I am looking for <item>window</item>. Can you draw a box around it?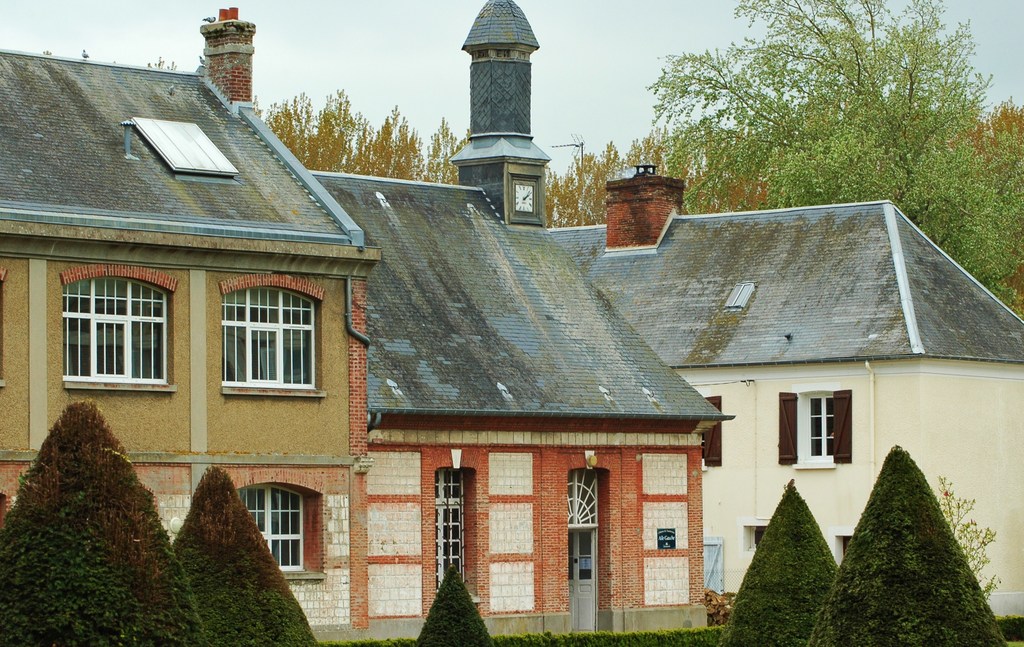
Sure, the bounding box is (left=224, top=477, right=330, bottom=583).
